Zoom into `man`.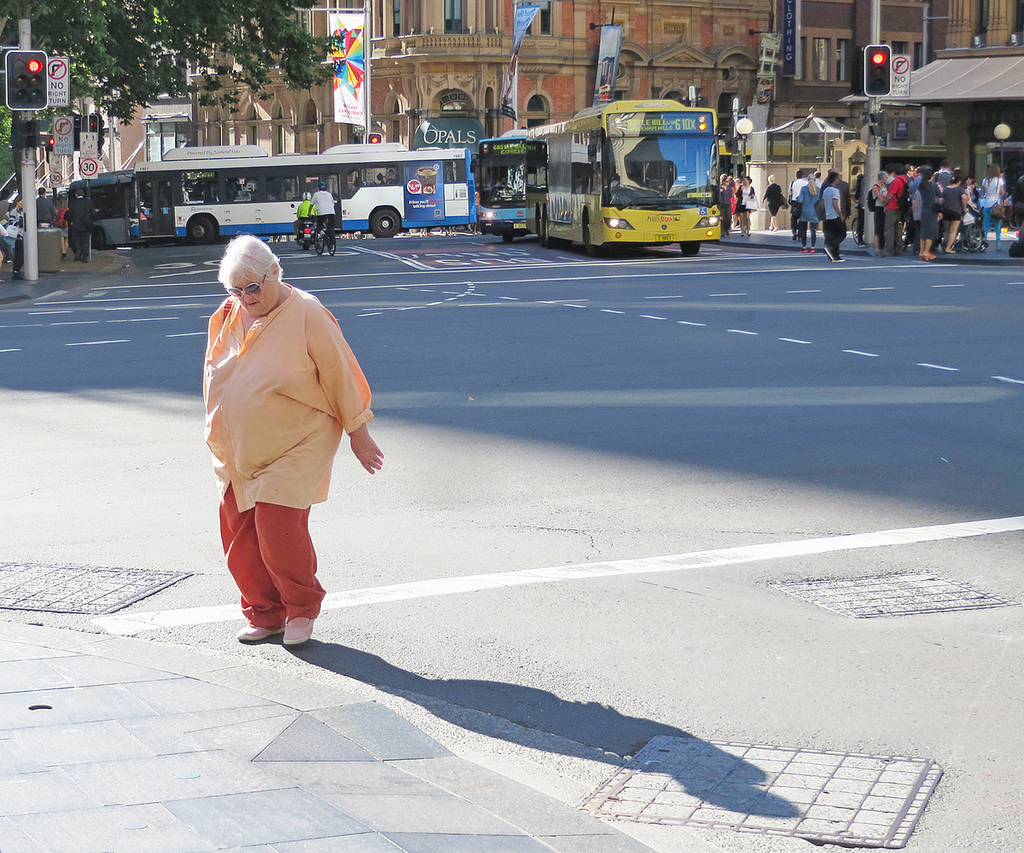
Zoom target: 309 184 334 242.
